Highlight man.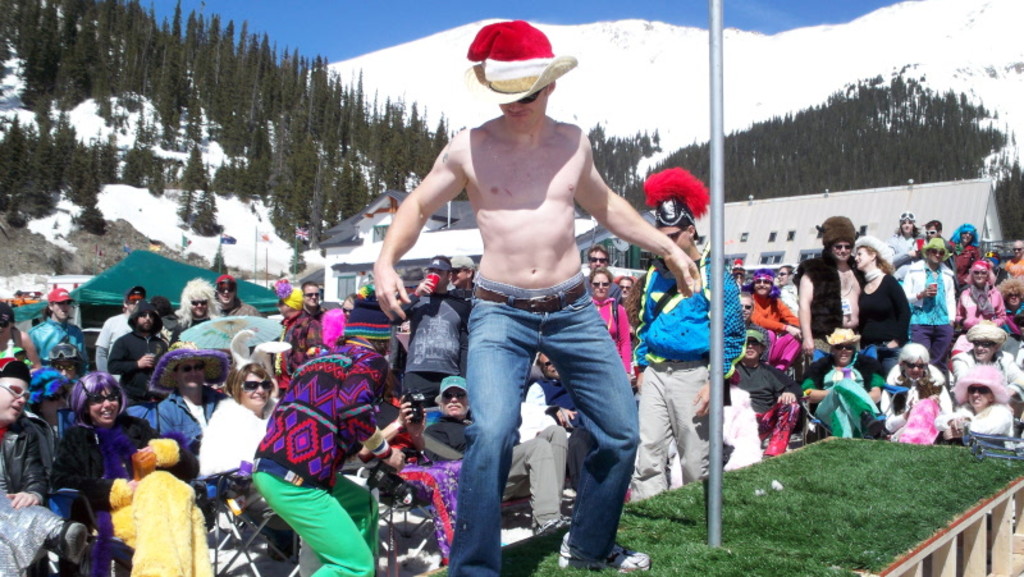
Highlighted region: region(86, 283, 147, 383).
